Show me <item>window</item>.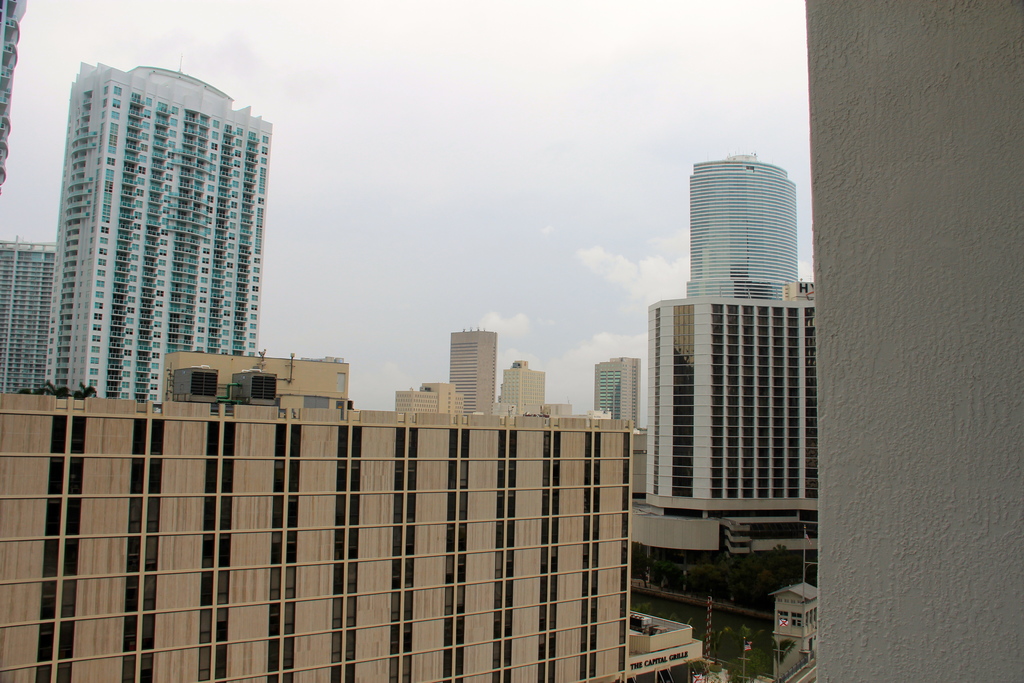
<item>window</item> is here: x1=230 y1=202 x2=239 y2=209.
